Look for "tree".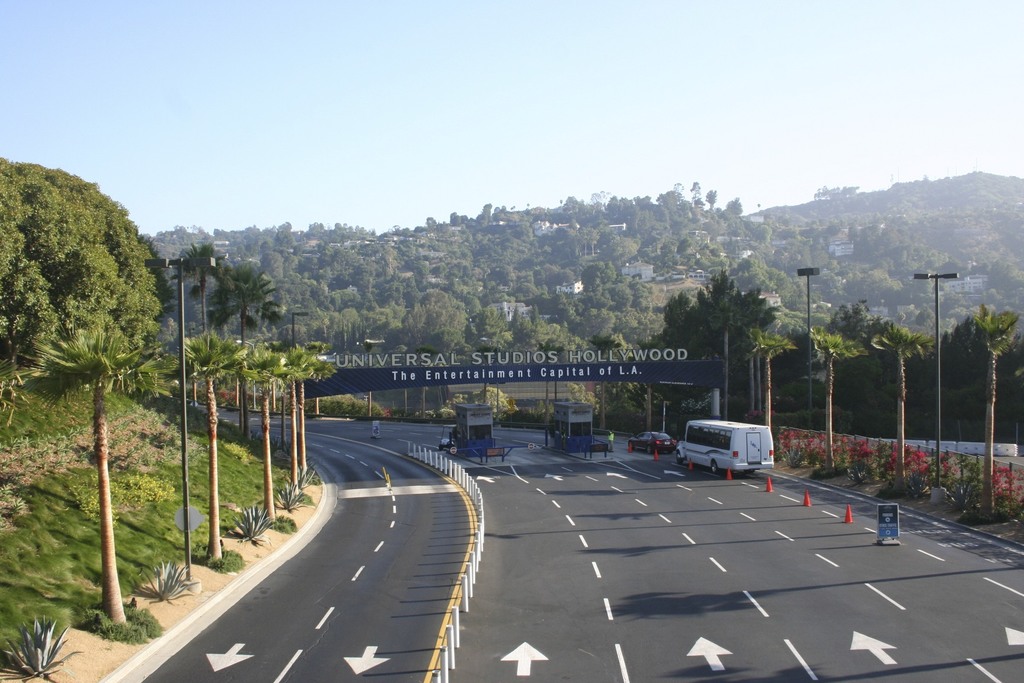
Found: left=25, top=329, right=174, bottom=636.
